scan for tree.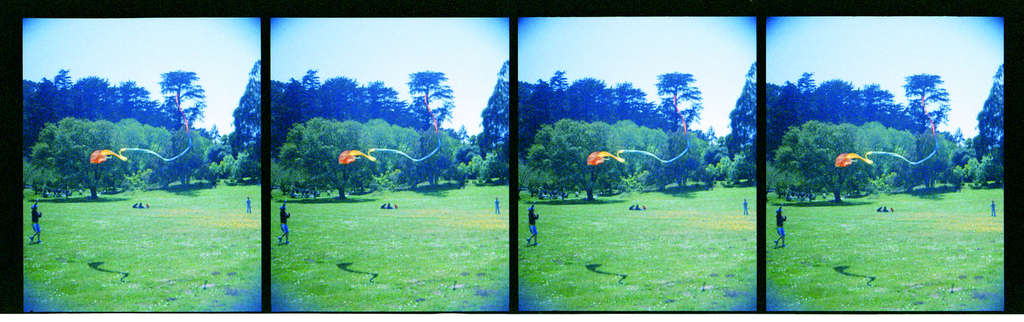
Scan result: (160, 67, 206, 131).
